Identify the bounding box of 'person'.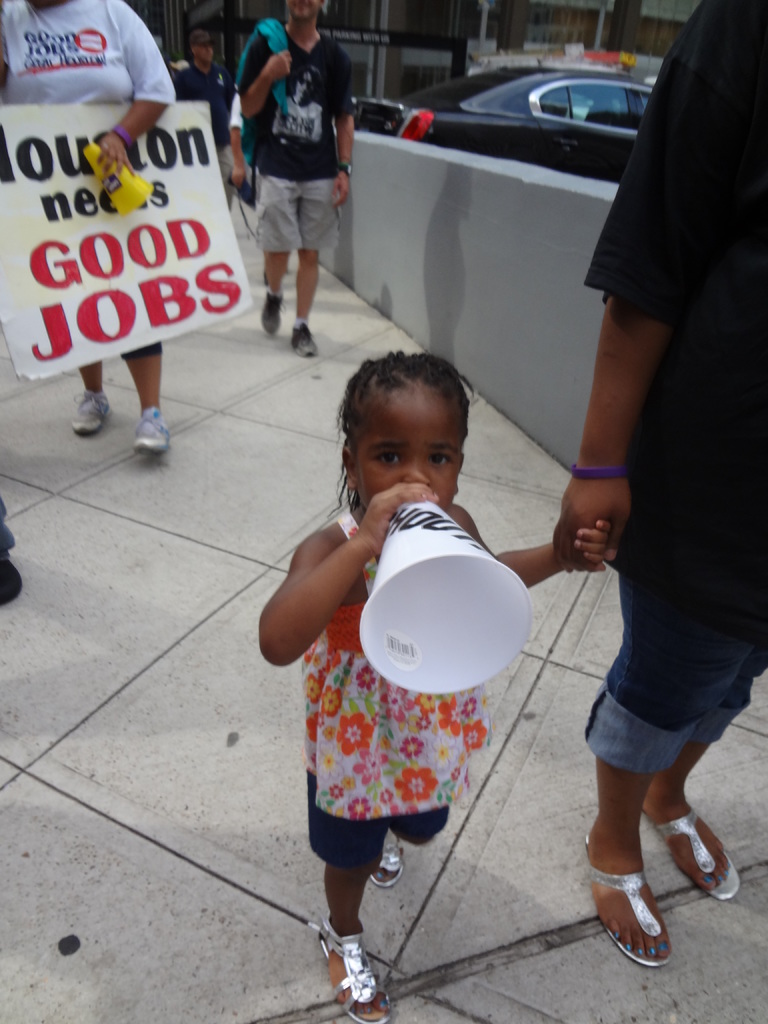
(226, 85, 253, 188).
